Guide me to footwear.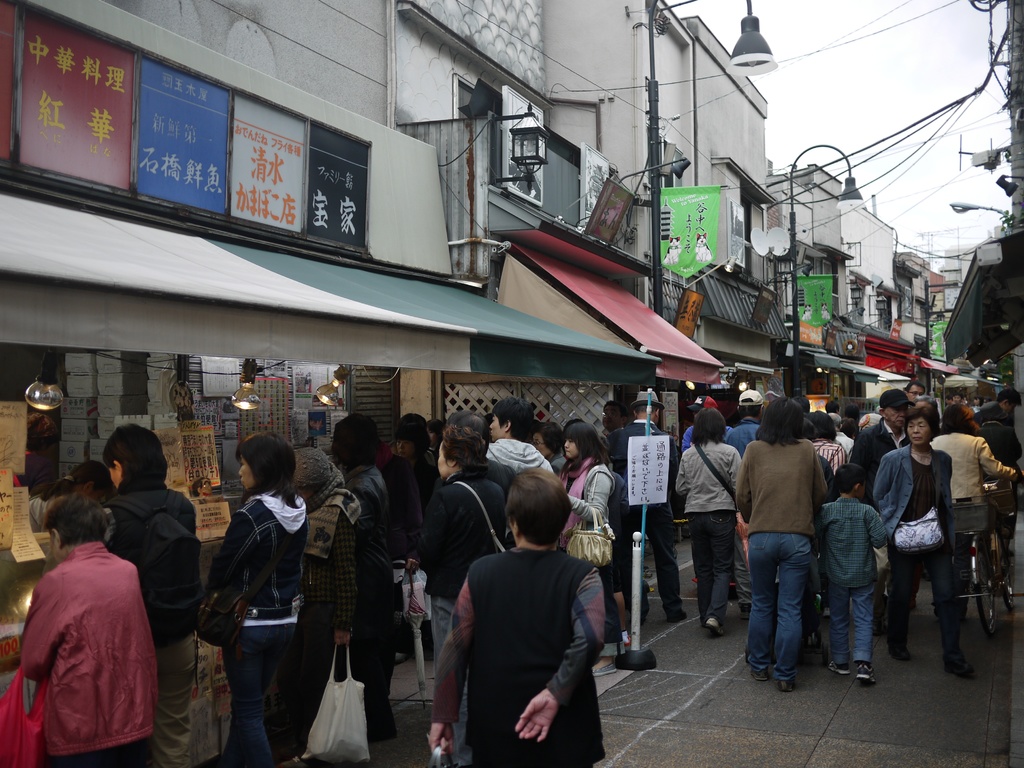
Guidance: [873,593,889,637].
